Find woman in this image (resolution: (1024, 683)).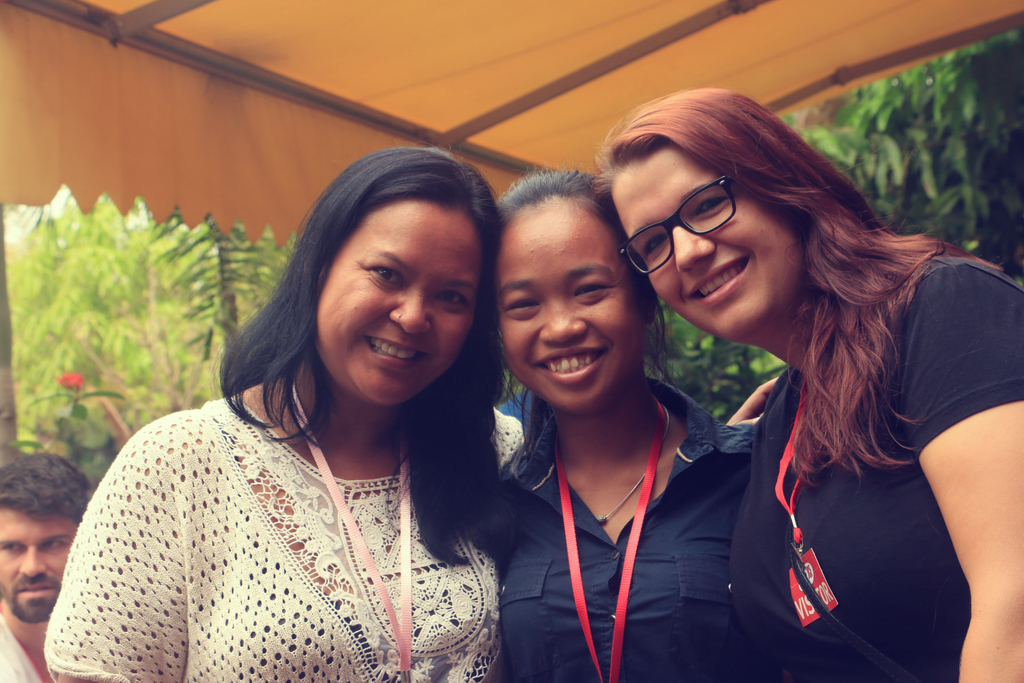
bbox=(1, 154, 619, 679).
